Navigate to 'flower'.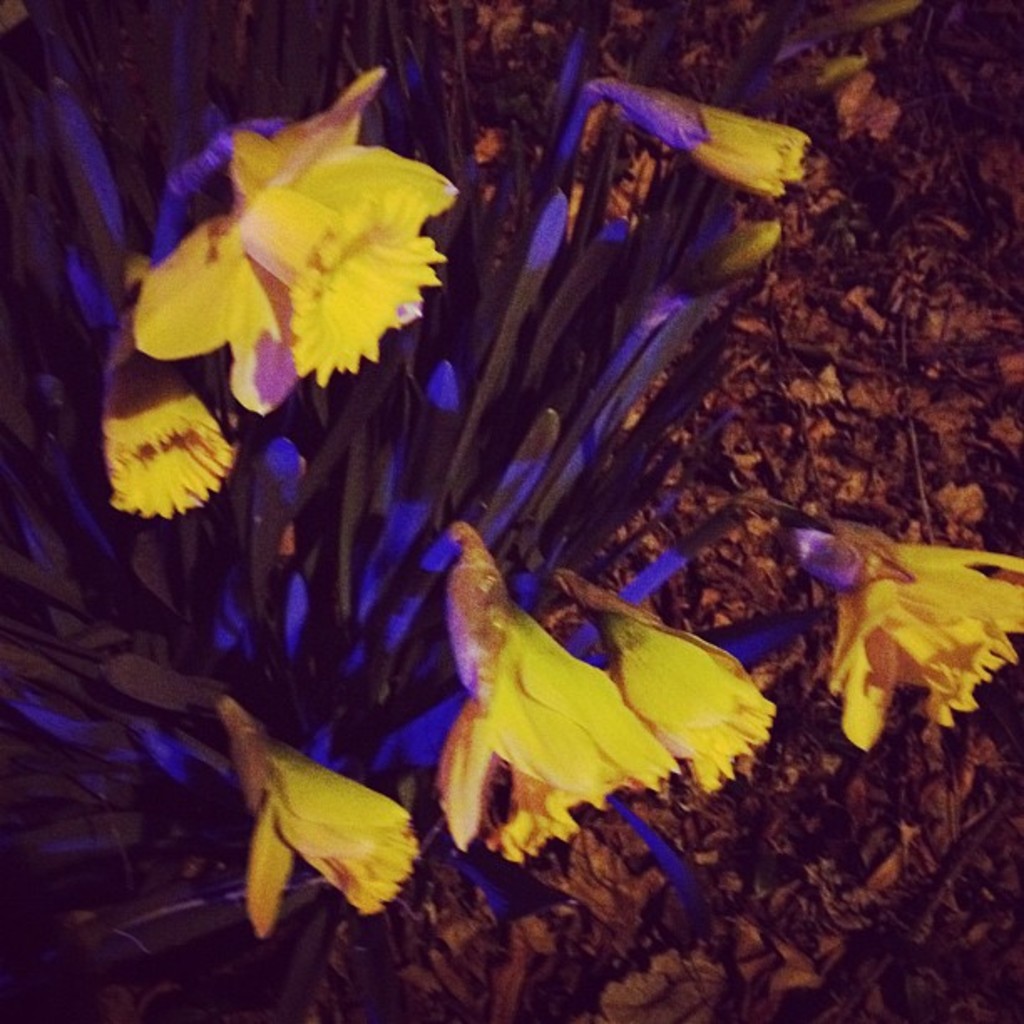
Navigation target: locate(596, 75, 810, 202).
